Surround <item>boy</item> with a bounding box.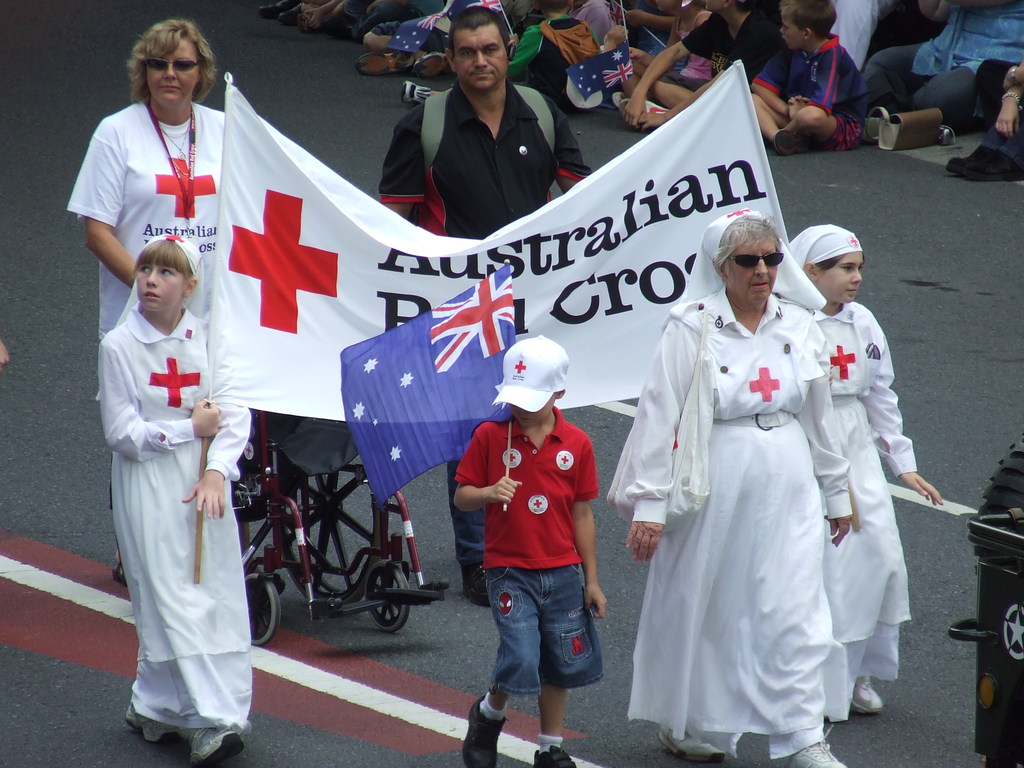
<bbox>625, 0, 783, 124</bbox>.
